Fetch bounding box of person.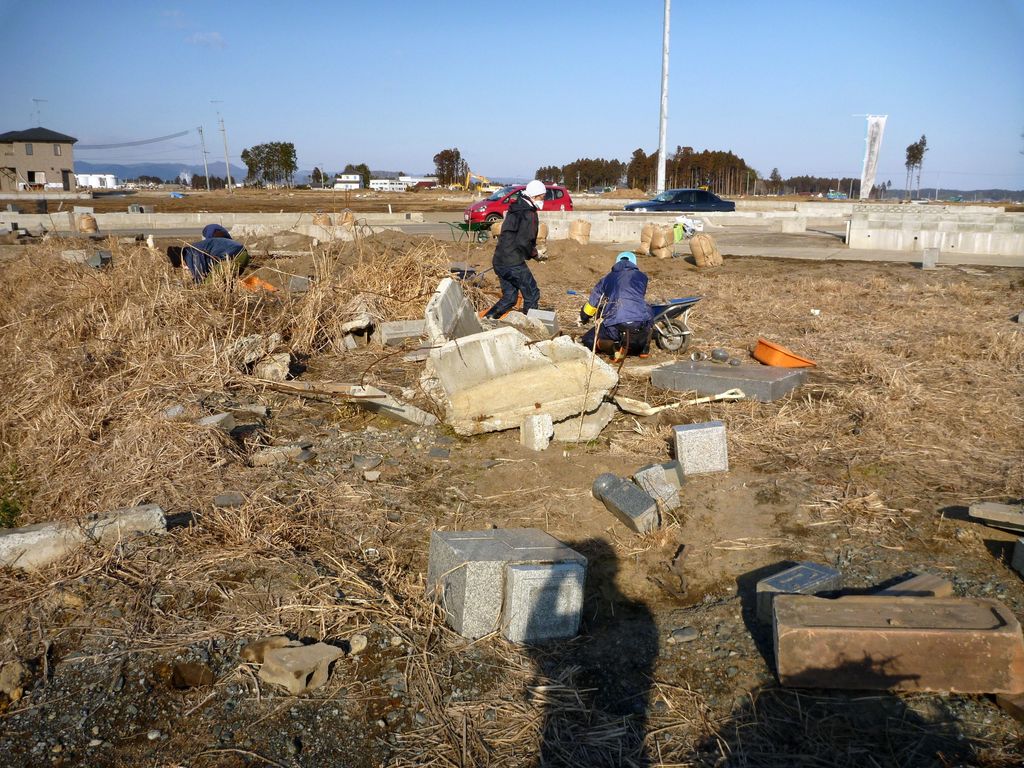
Bbox: <box>186,241,247,290</box>.
